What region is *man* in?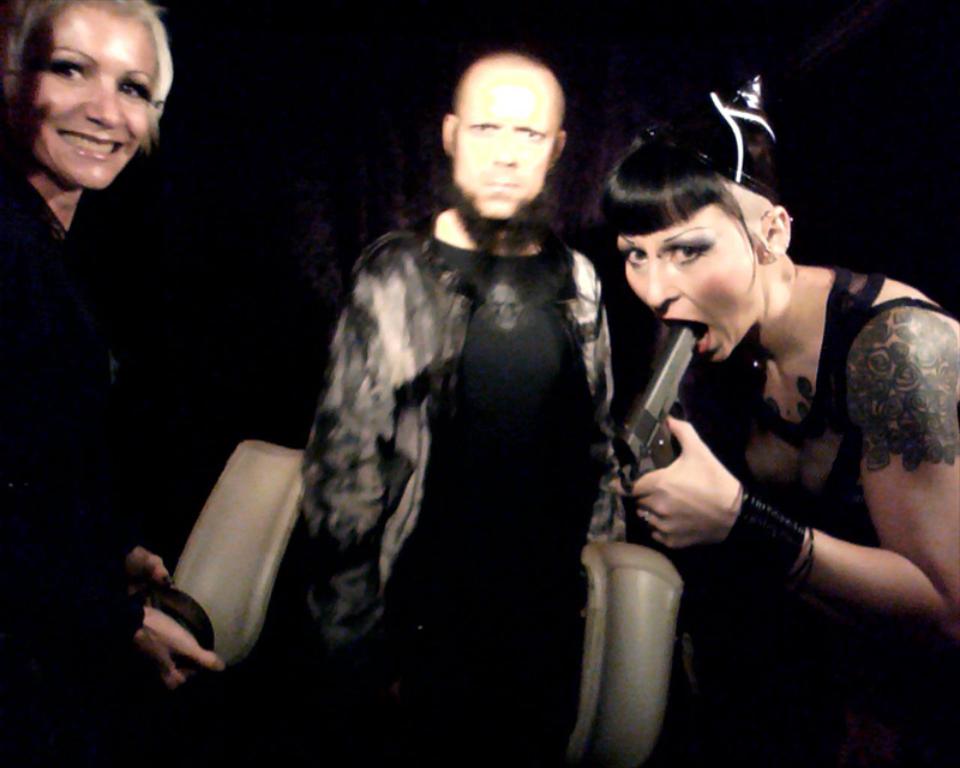
[x1=262, y1=53, x2=790, y2=745].
